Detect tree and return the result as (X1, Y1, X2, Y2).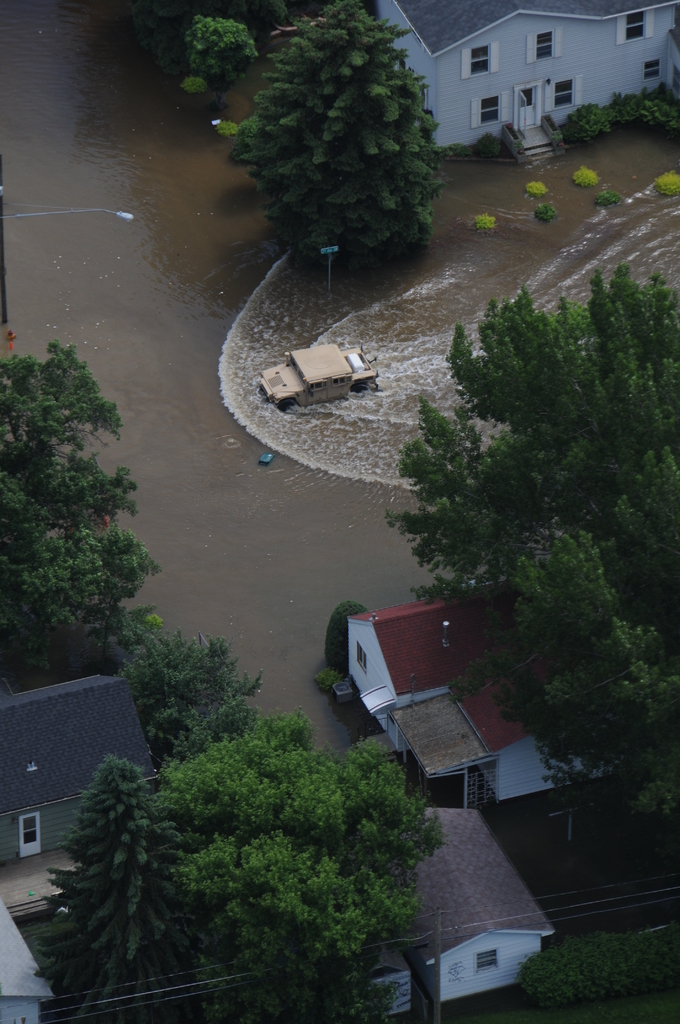
(388, 271, 679, 832).
